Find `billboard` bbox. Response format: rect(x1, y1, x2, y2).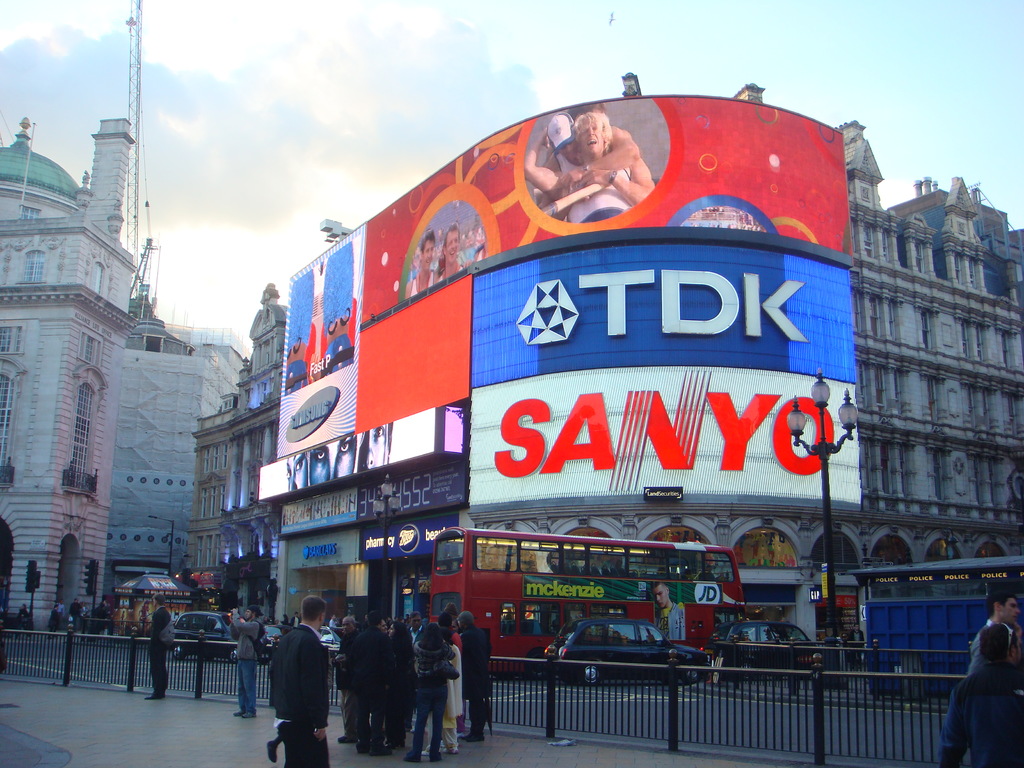
rect(469, 388, 858, 509).
